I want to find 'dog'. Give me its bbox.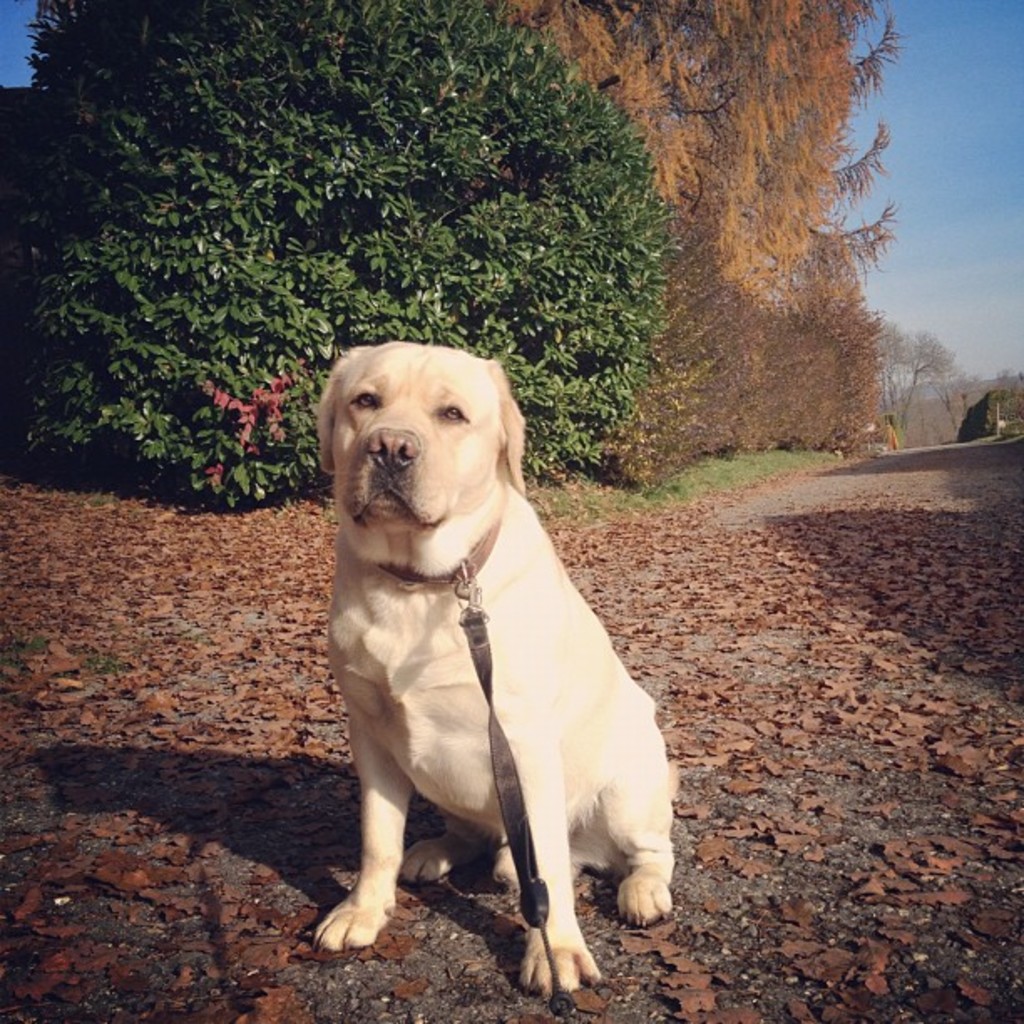
box=[315, 345, 674, 1002].
